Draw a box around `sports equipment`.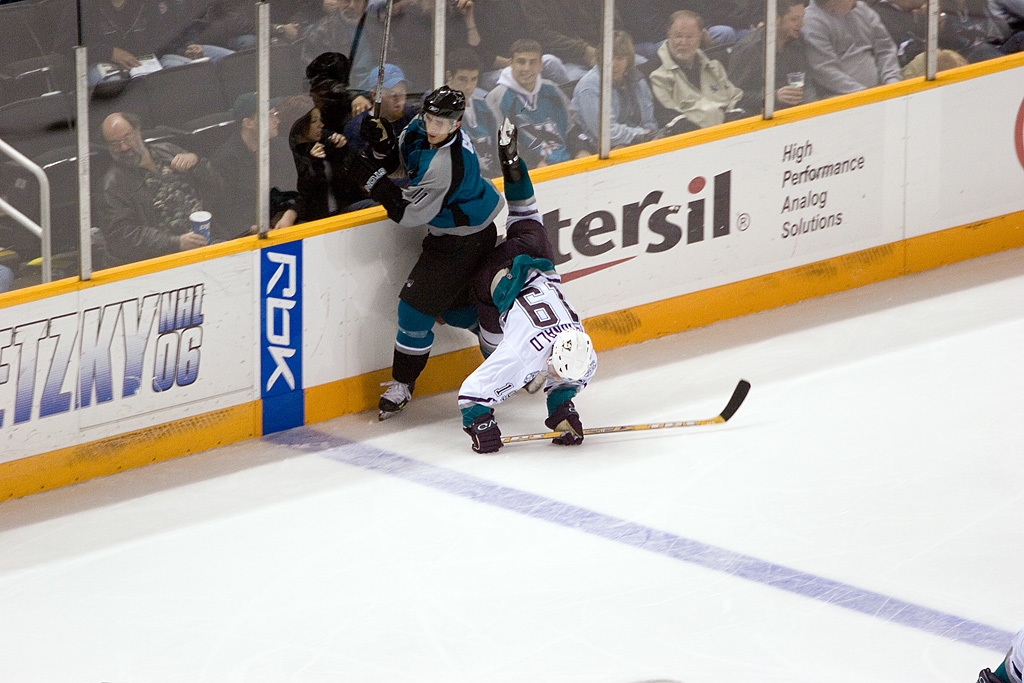
bbox(547, 404, 584, 452).
